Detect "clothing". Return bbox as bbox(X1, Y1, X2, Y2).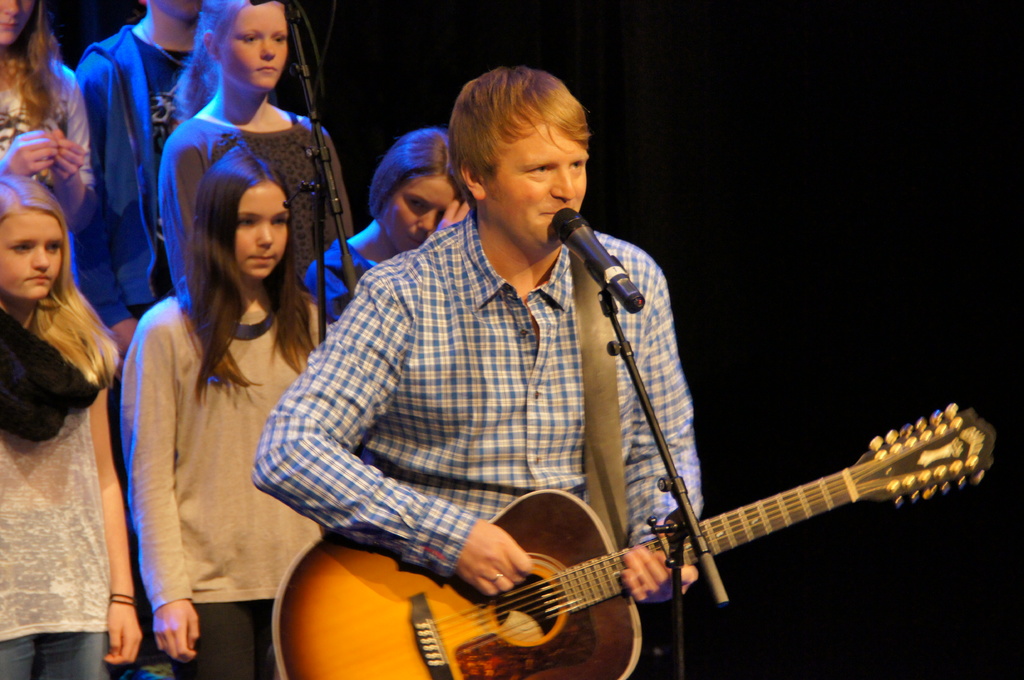
bbox(0, 282, 111, 679).
